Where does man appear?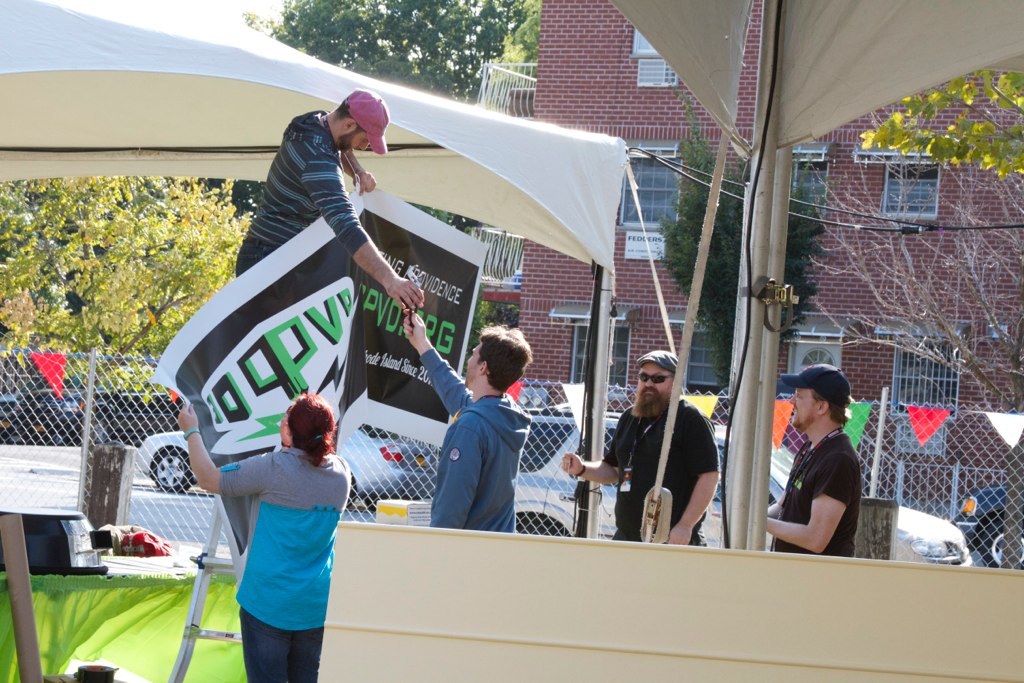
Appears at 233/86/422/298.
